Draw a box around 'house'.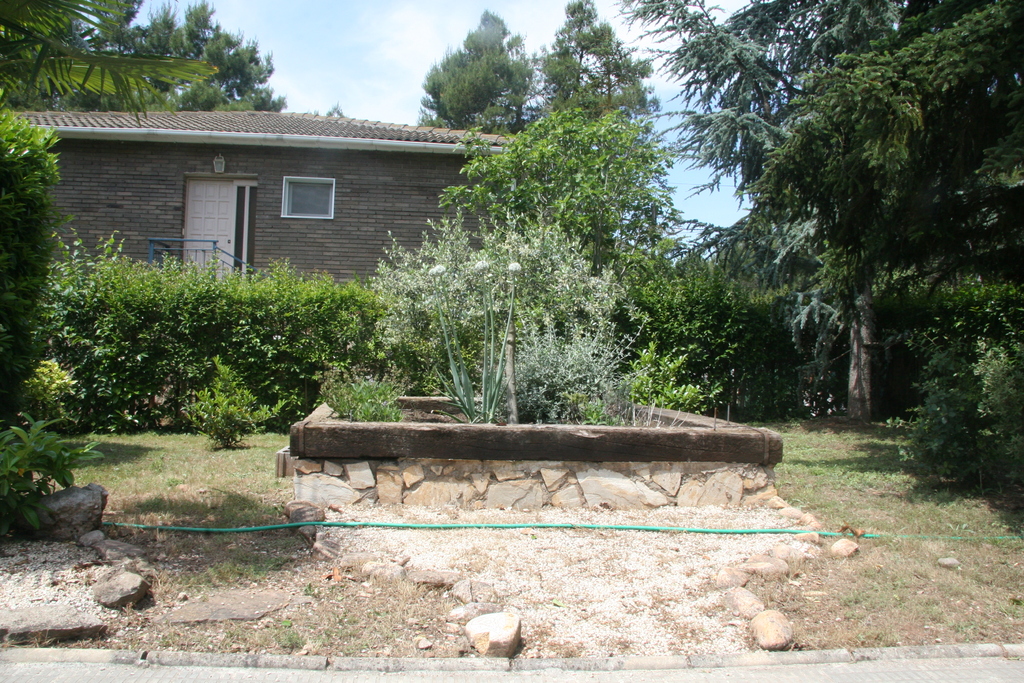
[0,113,513,283].
